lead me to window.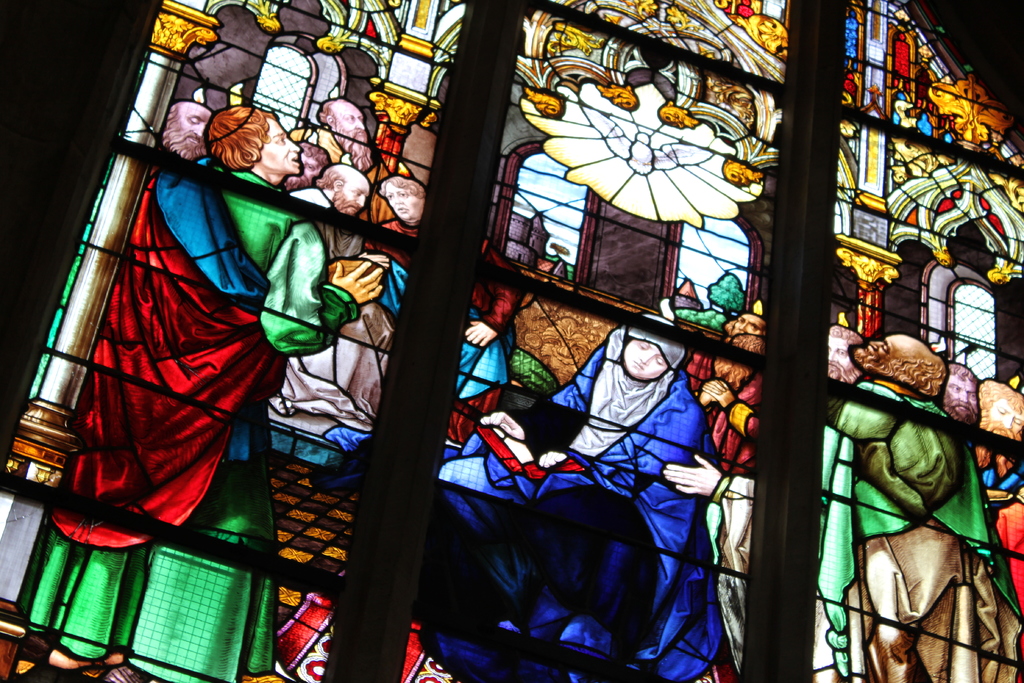
Lead to pyautogui.locateOnScreen(0, 0, 991, 650).
